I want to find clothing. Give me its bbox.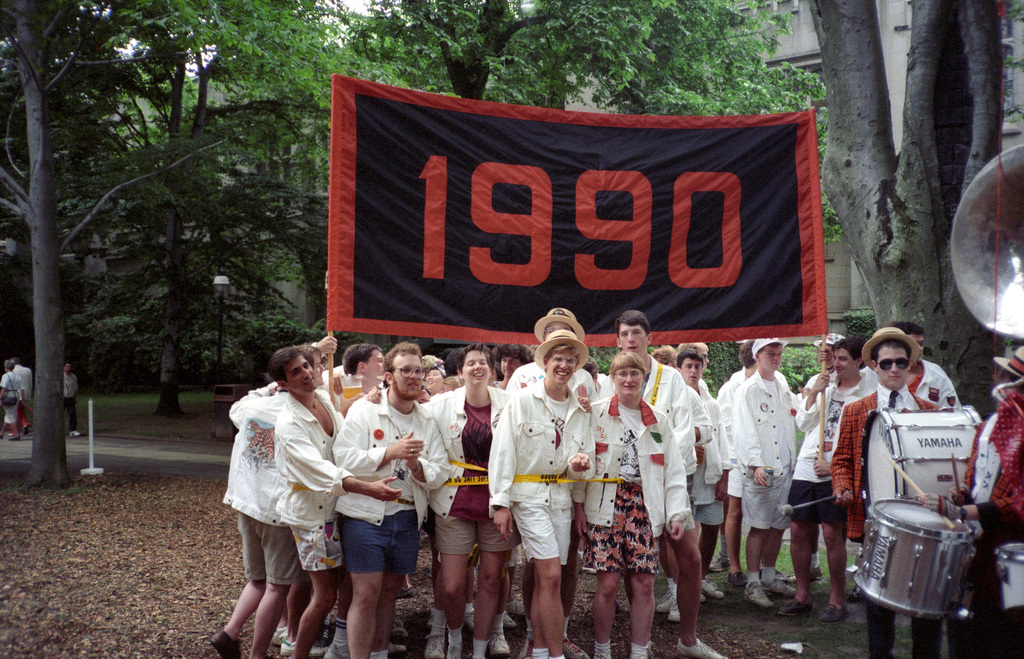
detection(824, 379, 936, 658).
